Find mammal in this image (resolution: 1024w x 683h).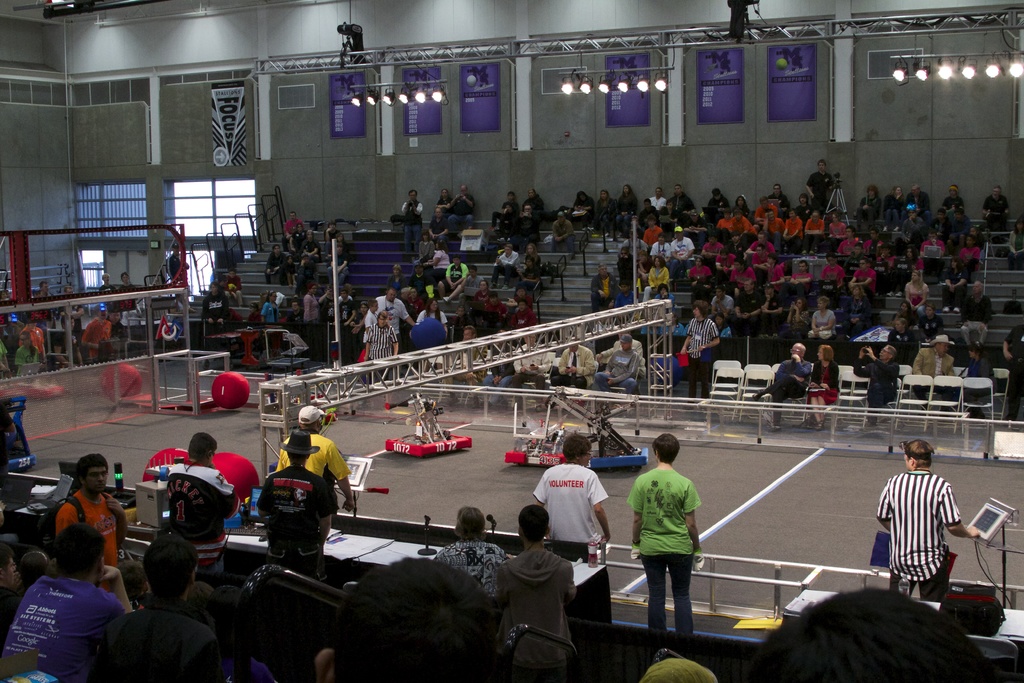
103 528 223 682.
